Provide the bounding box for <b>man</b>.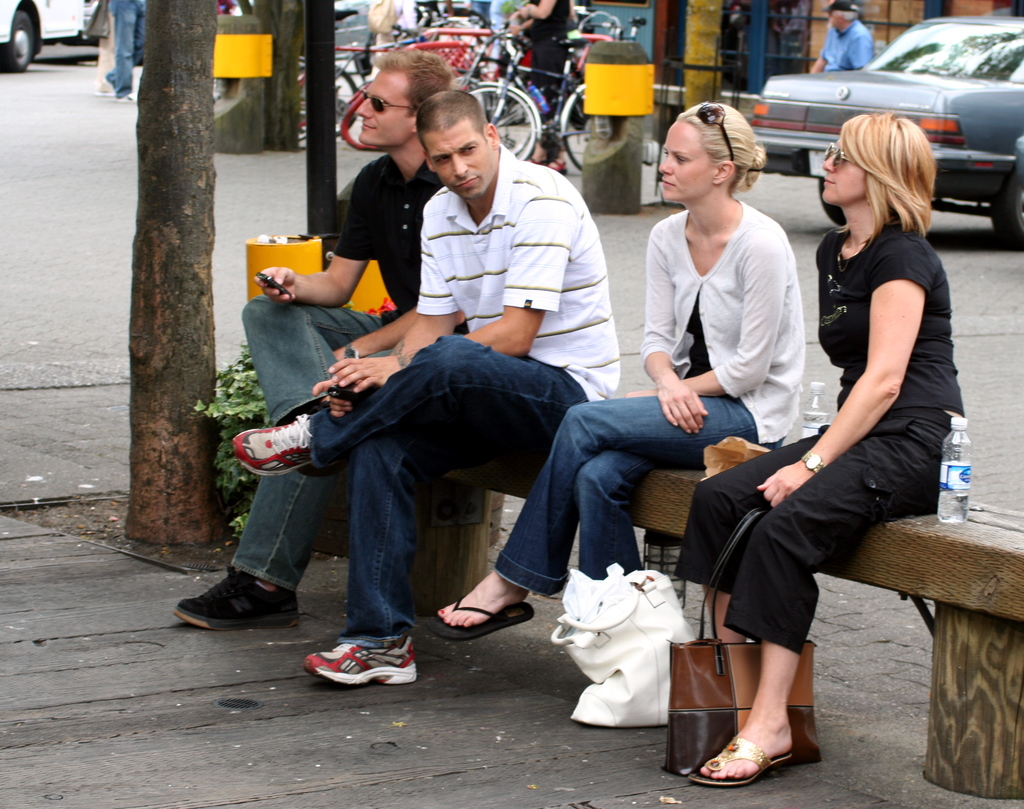
bbox(812, 0, 876, 75).
